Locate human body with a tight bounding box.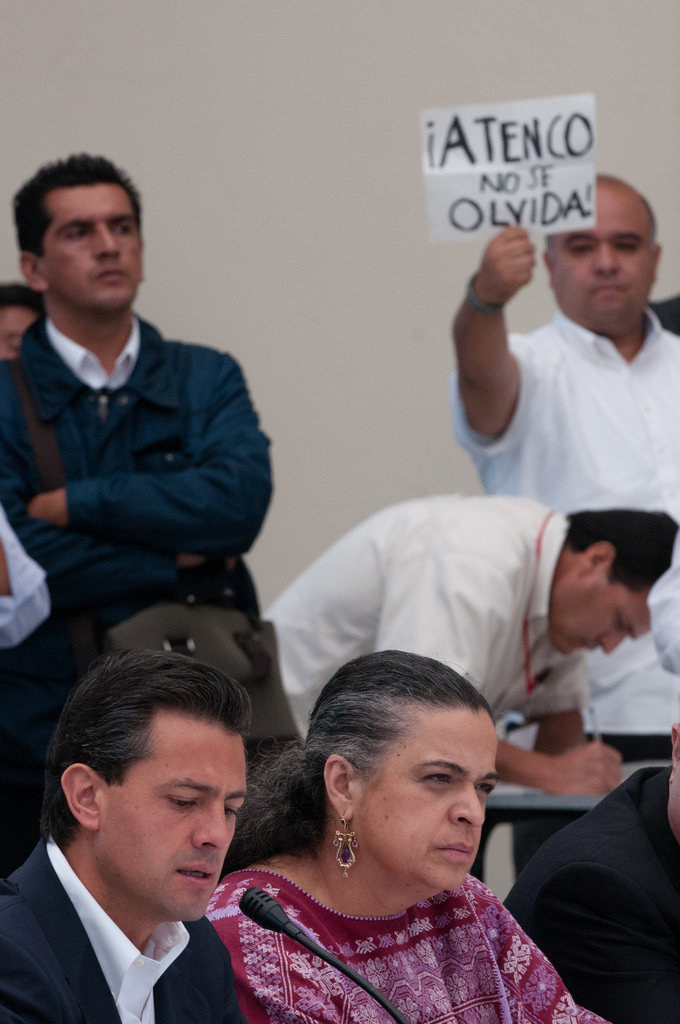
[0, 170, 270, 728].
